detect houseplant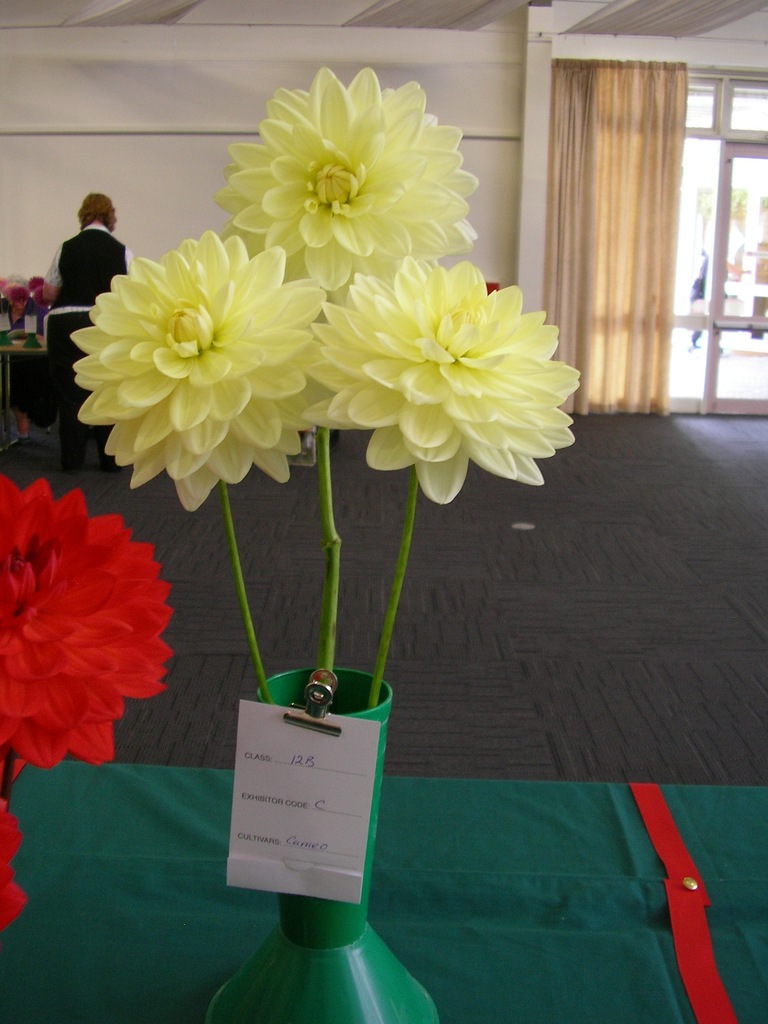
[left=30, top=263, right=45, bottom=330]
